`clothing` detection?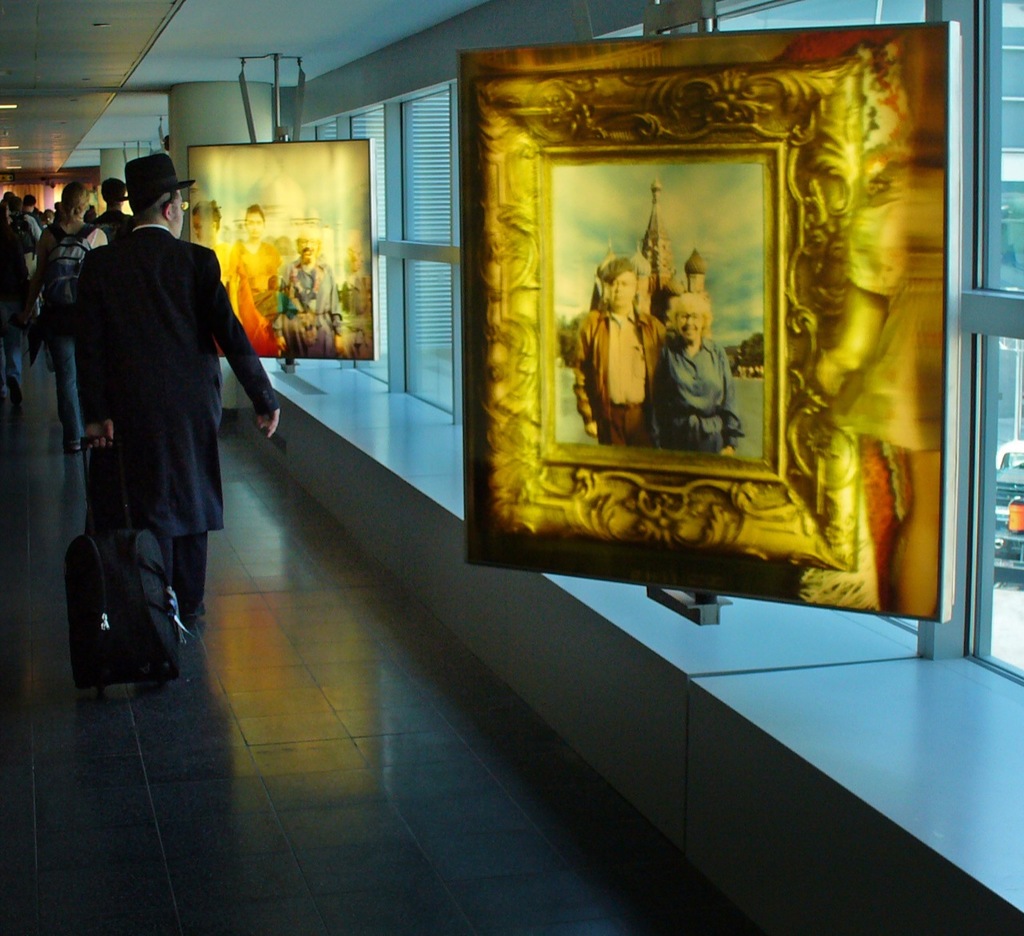
region(654, 333, 744, 455)
